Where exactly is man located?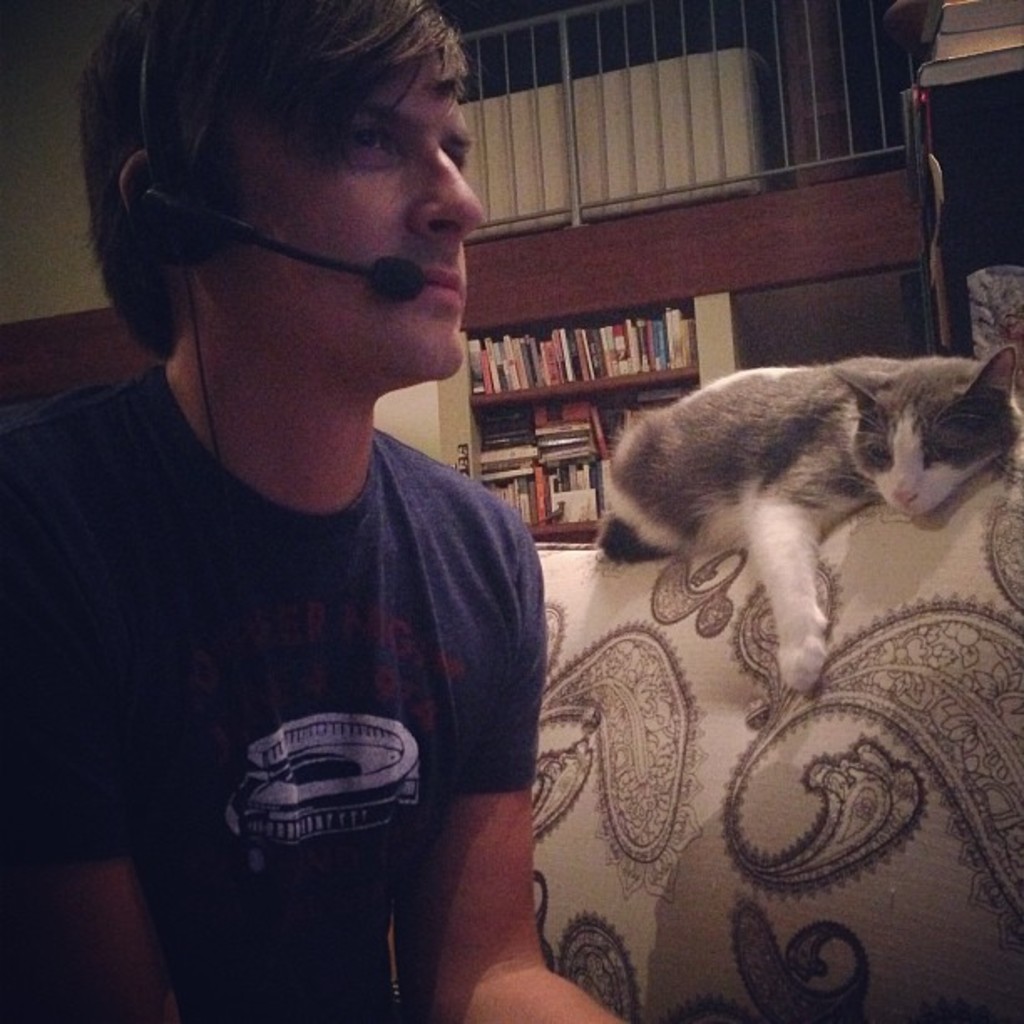
Its bounding box is (x1=7, y1=0, x2=636, y2=1022).
